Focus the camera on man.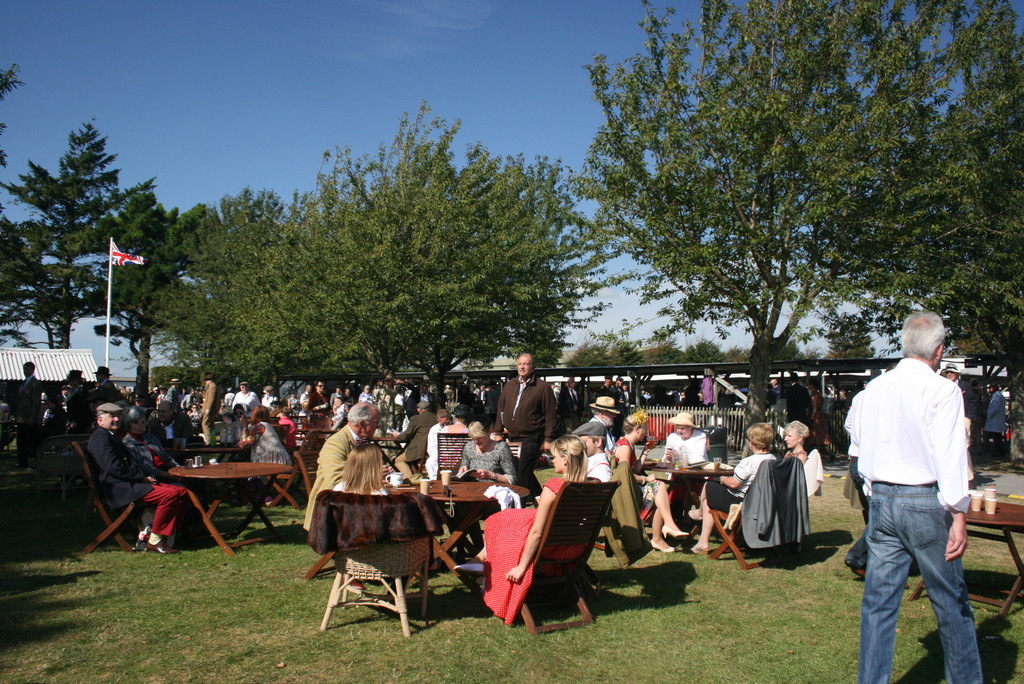
Focus region: <bbox>229, 379, 261, 415</bbox>.
